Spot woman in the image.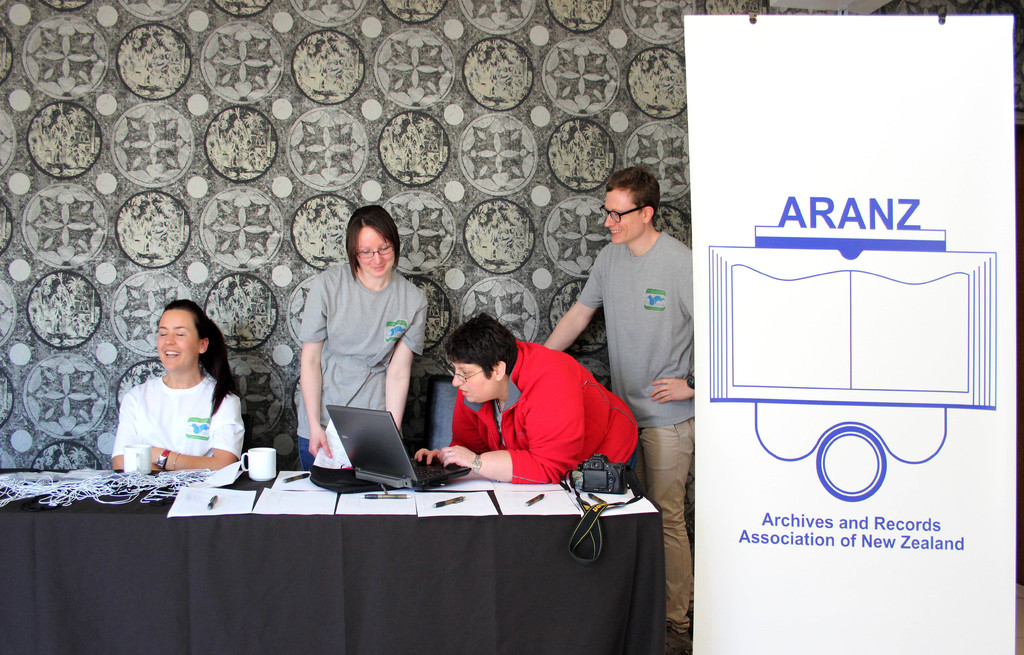
woman found at (left=106, top=299, right=252, bottom=485).
